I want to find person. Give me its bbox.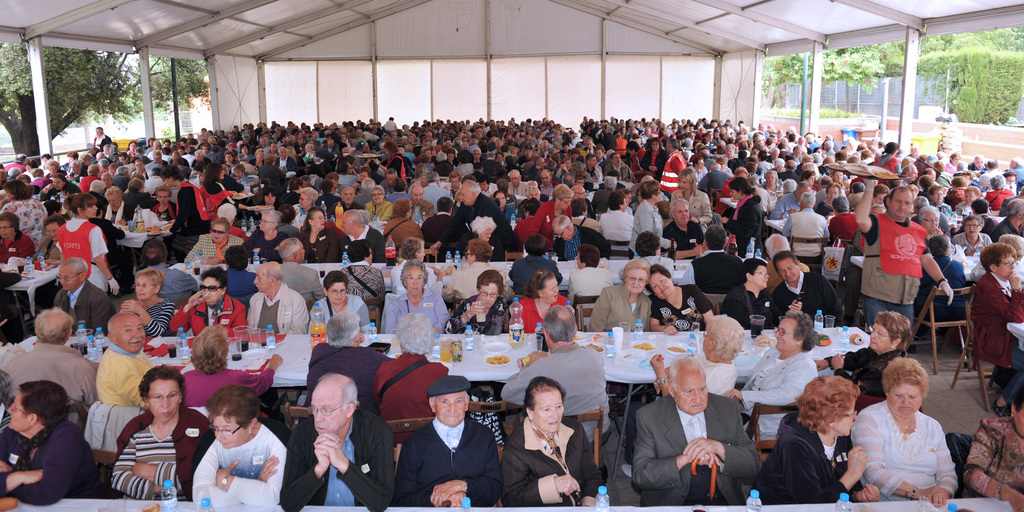
{"left": 298, "top": 312, "right": 392, "bottom": 422}.
